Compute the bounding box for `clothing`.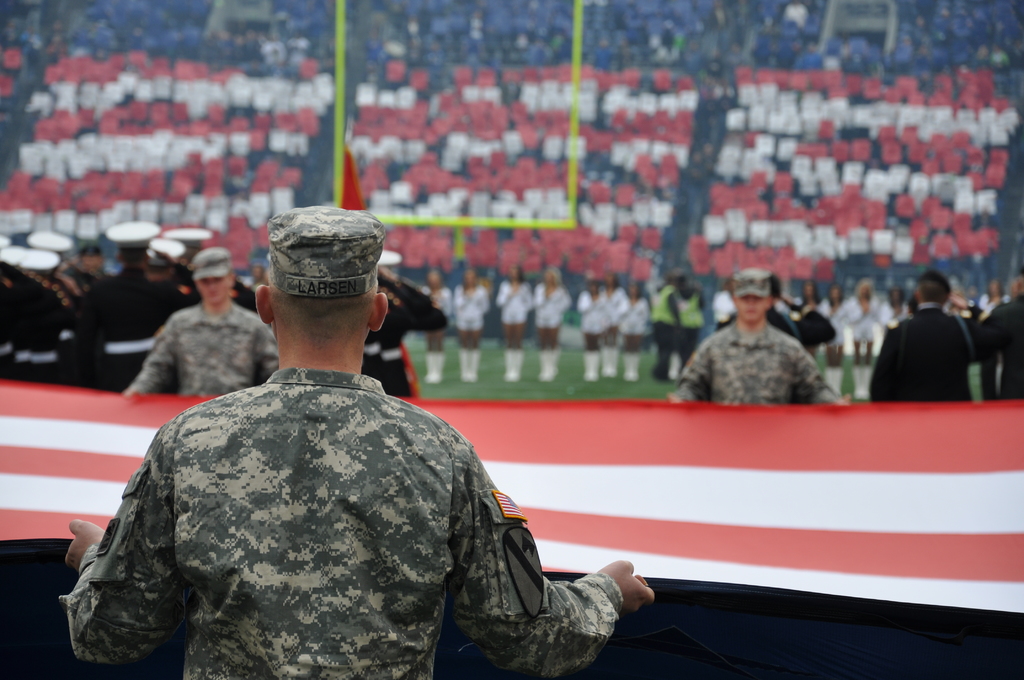
(left=127, top=304, right=282, bottom=398).
